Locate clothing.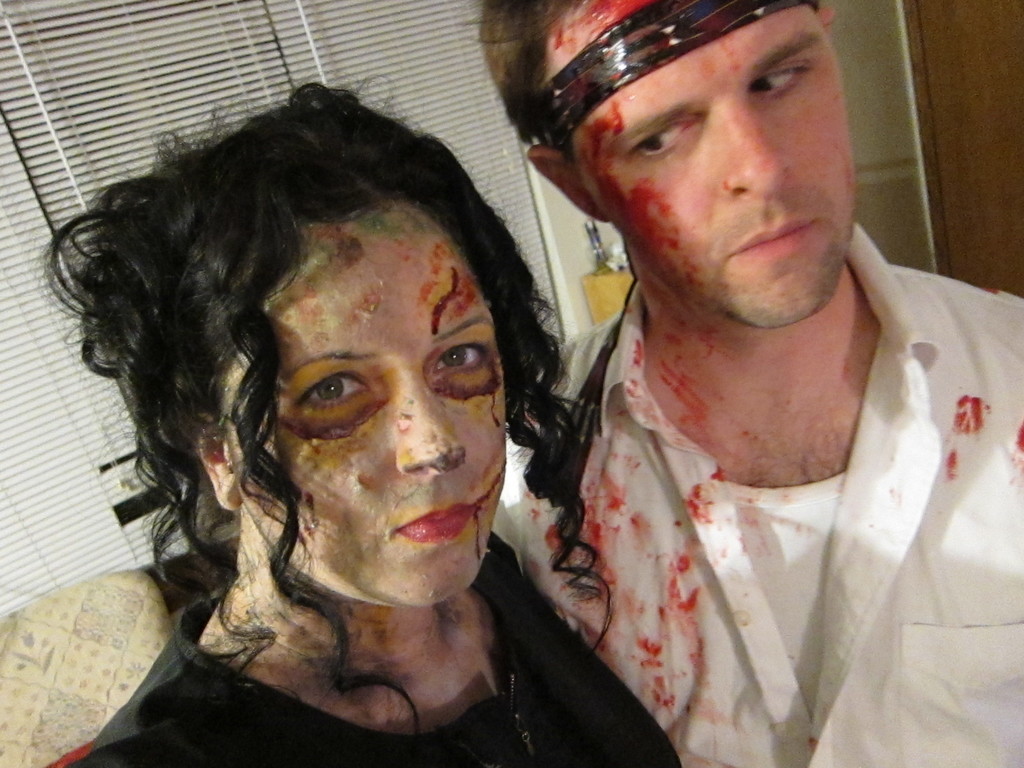
Bounding box: [512,212,1023,749].
